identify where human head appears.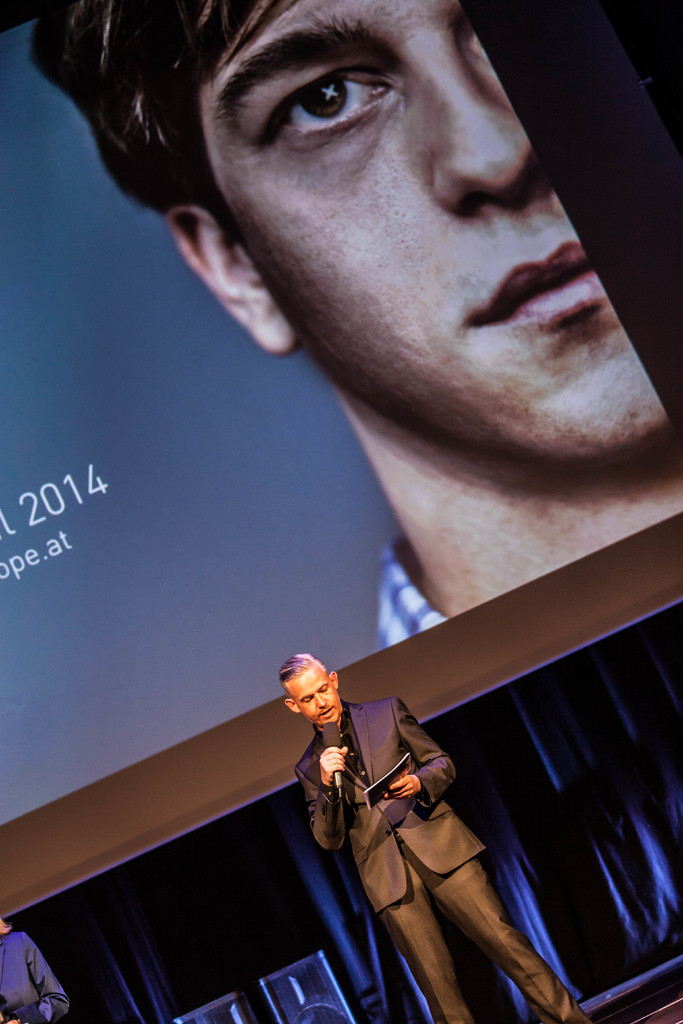
Appears at BBox(276, 652, 340, 732).
